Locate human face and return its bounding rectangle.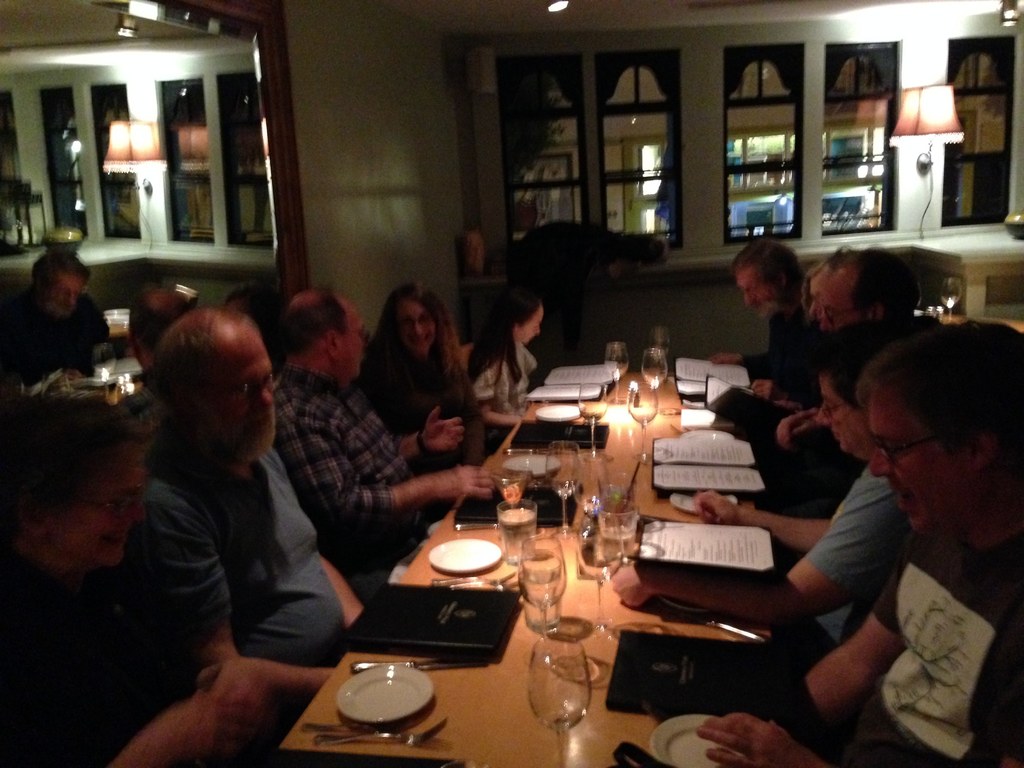
detection(202, 331, 278, 462).
